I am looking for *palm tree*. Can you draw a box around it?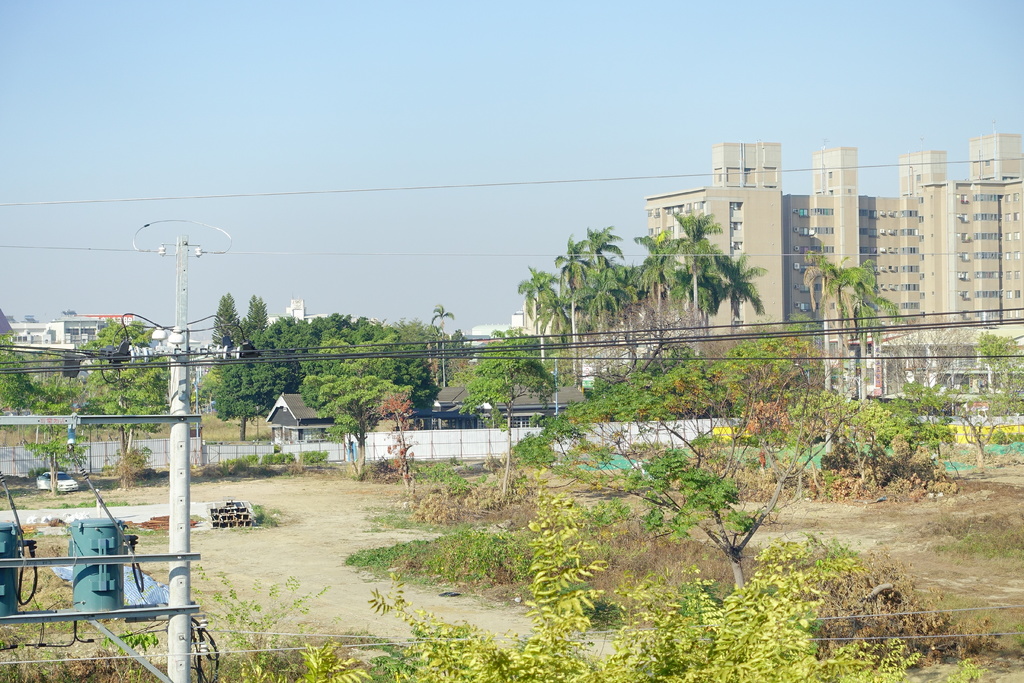
Sure, the bounding box is <bbox>568, 235, 626, 377</bbox>.
